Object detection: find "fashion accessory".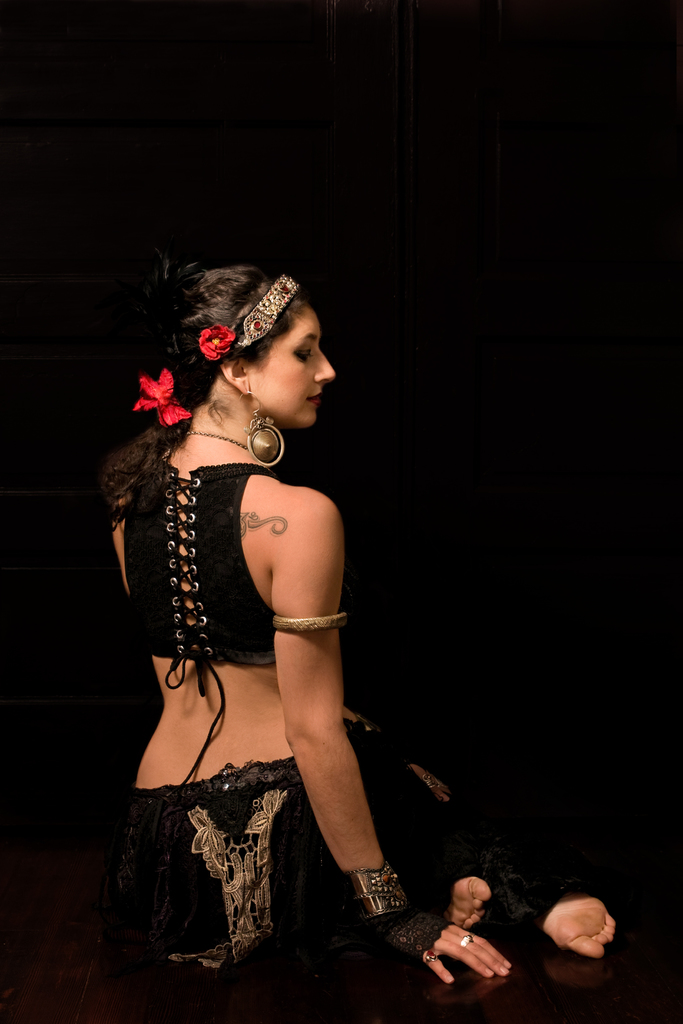
bbox=[367, 886, 461, 954].
